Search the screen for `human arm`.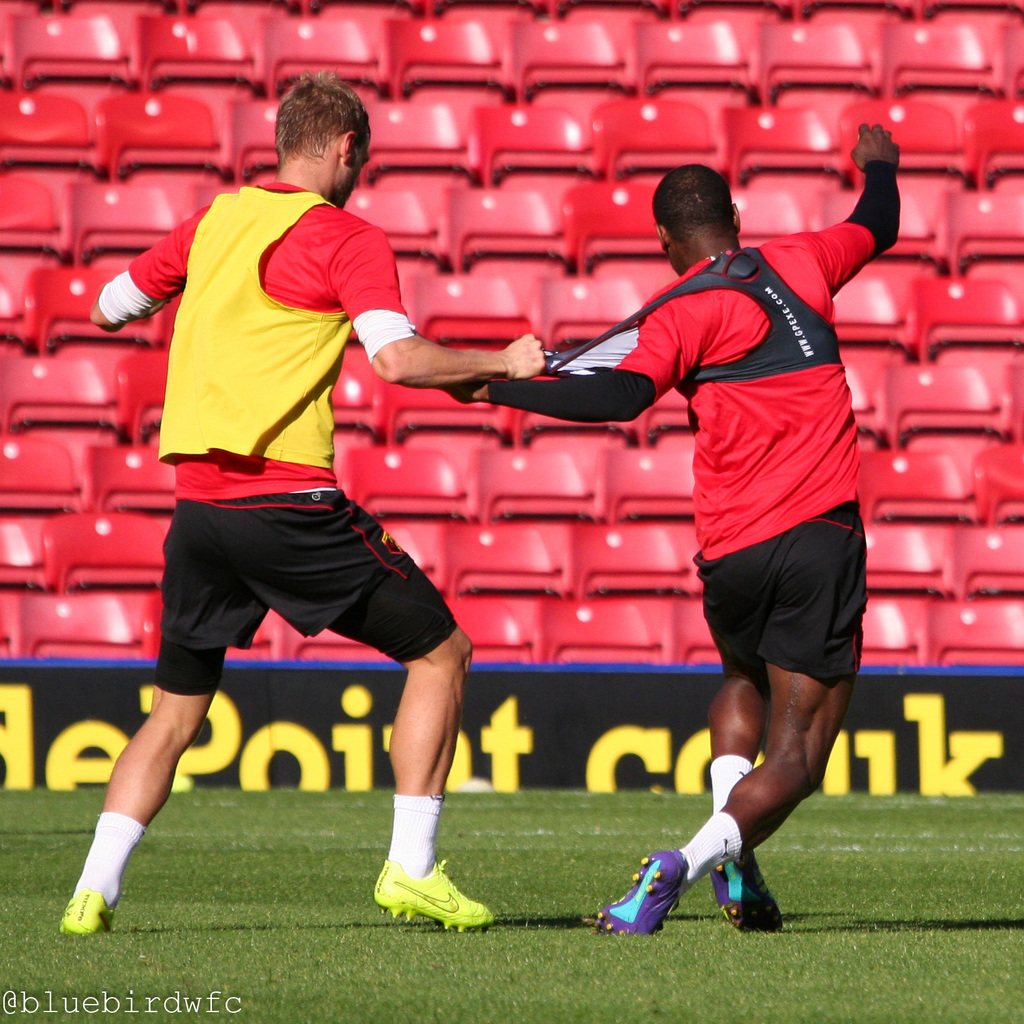
Found at left=332, top=214, right=554, bottom=407.
